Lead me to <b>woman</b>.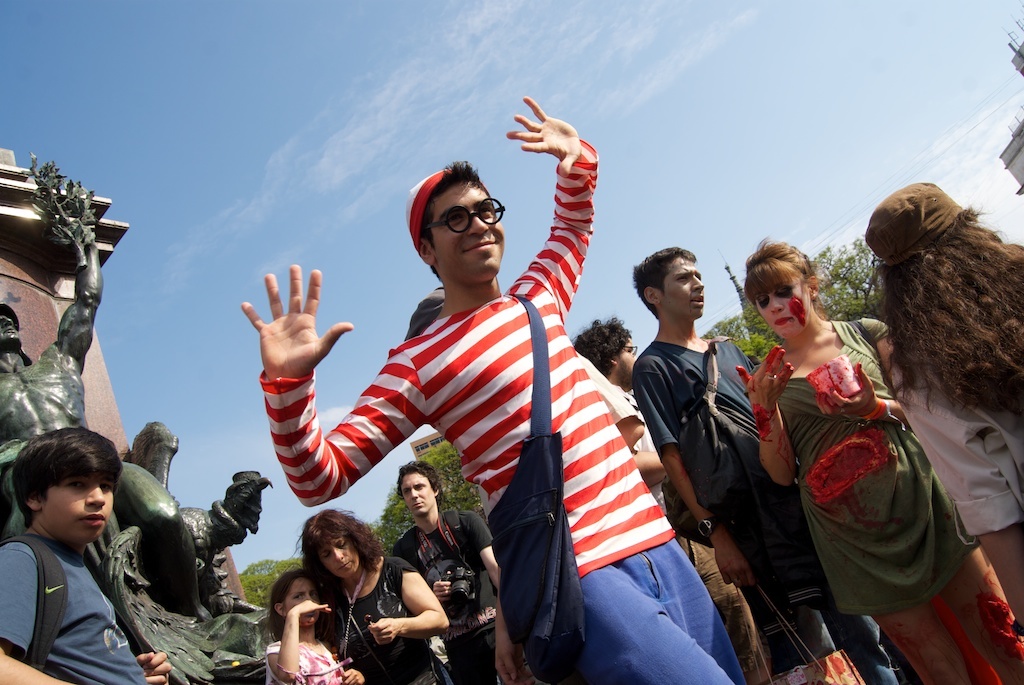
Lead to BBox(856, 176, 1023, 628).
